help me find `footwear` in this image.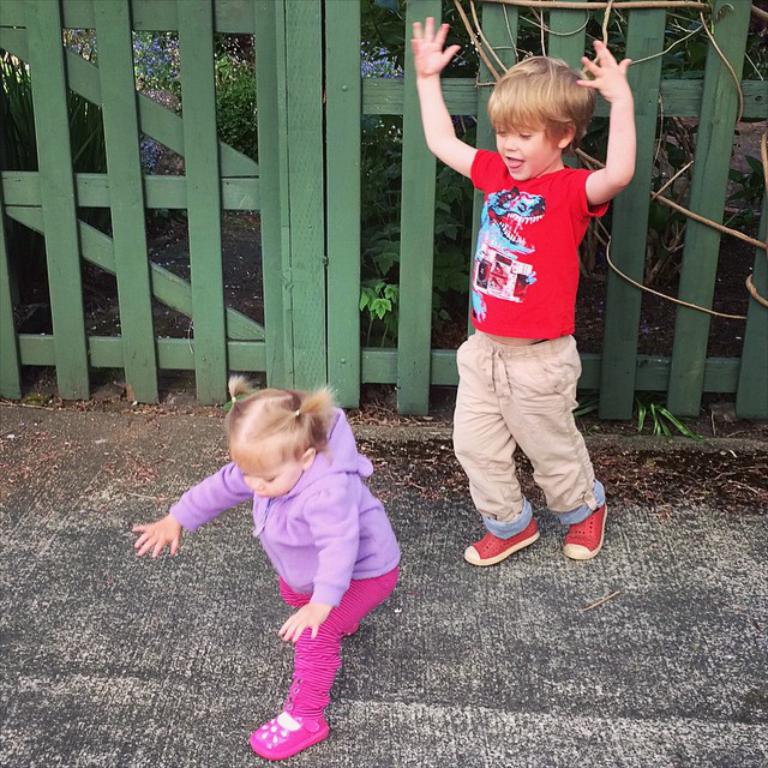
Found it: (563,503,613,559).
